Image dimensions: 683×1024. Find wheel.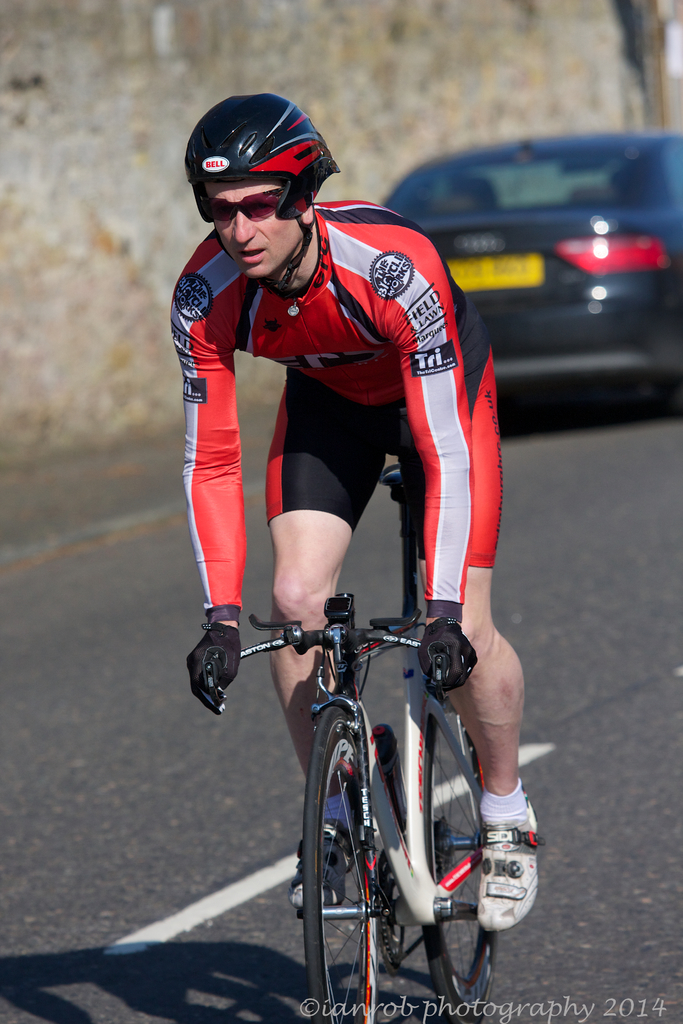
BBox(306, 706, 386, 1023).
